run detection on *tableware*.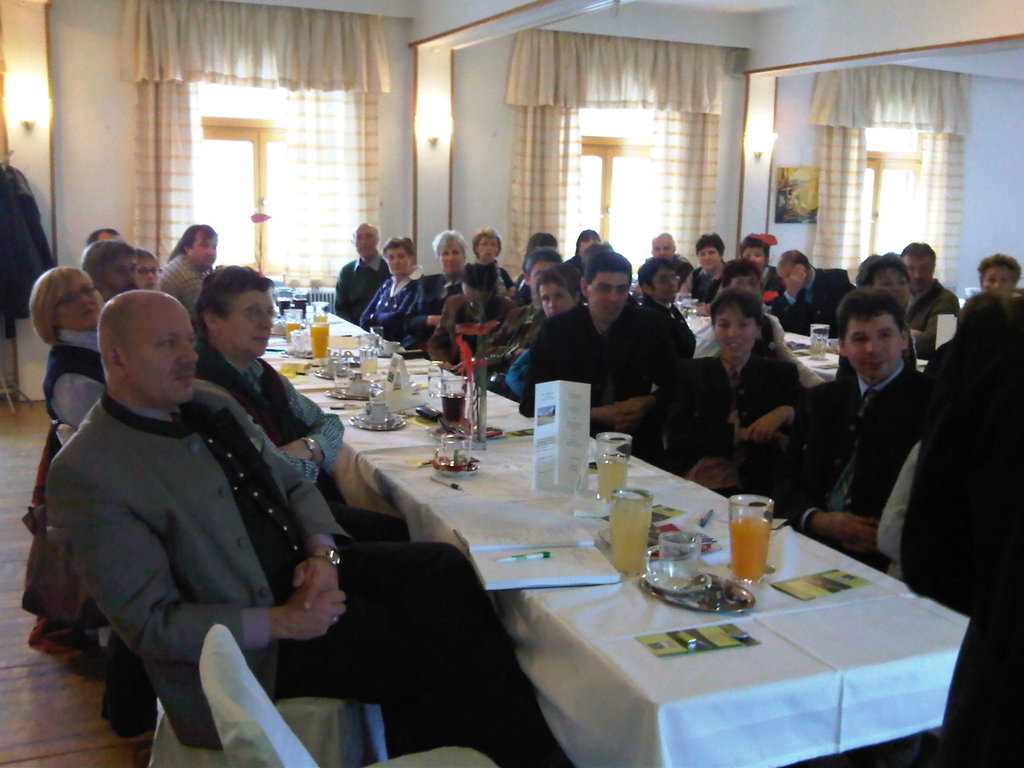
Result: [x1=326, y1=372, x2=387, y2=402].
